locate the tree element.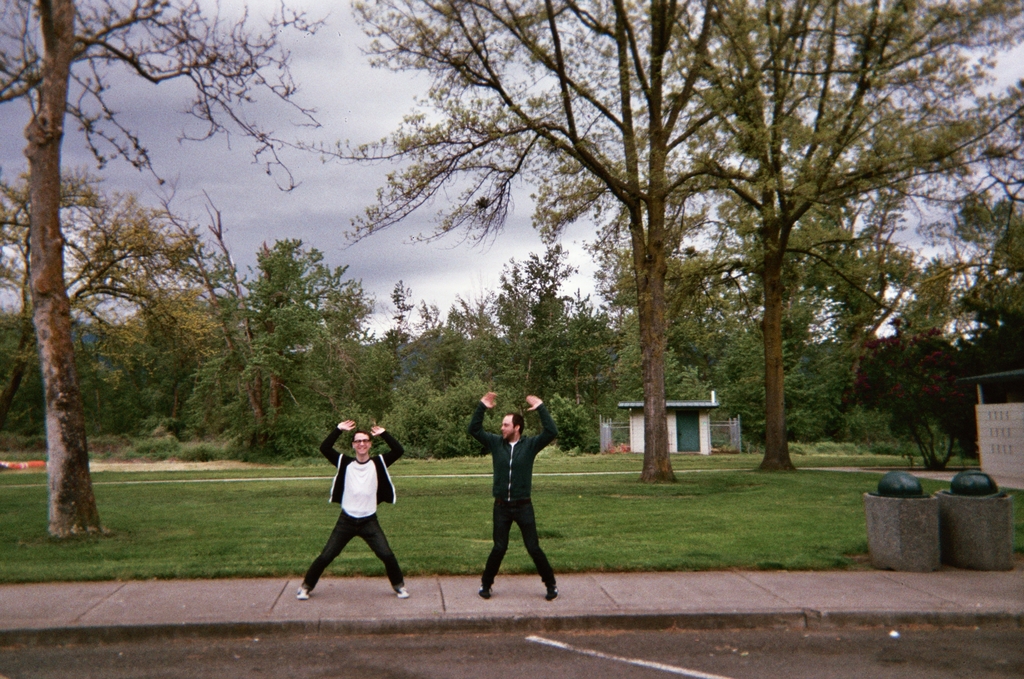
Element bbox: 0:0:334:547.
